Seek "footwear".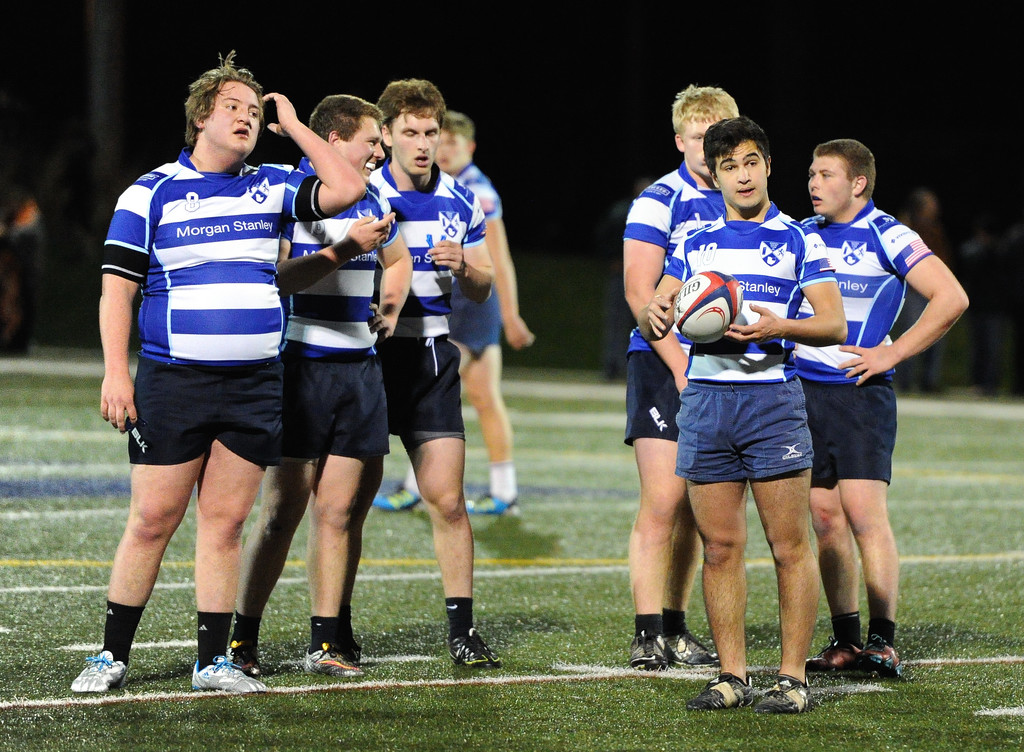
811/633/865/675.
